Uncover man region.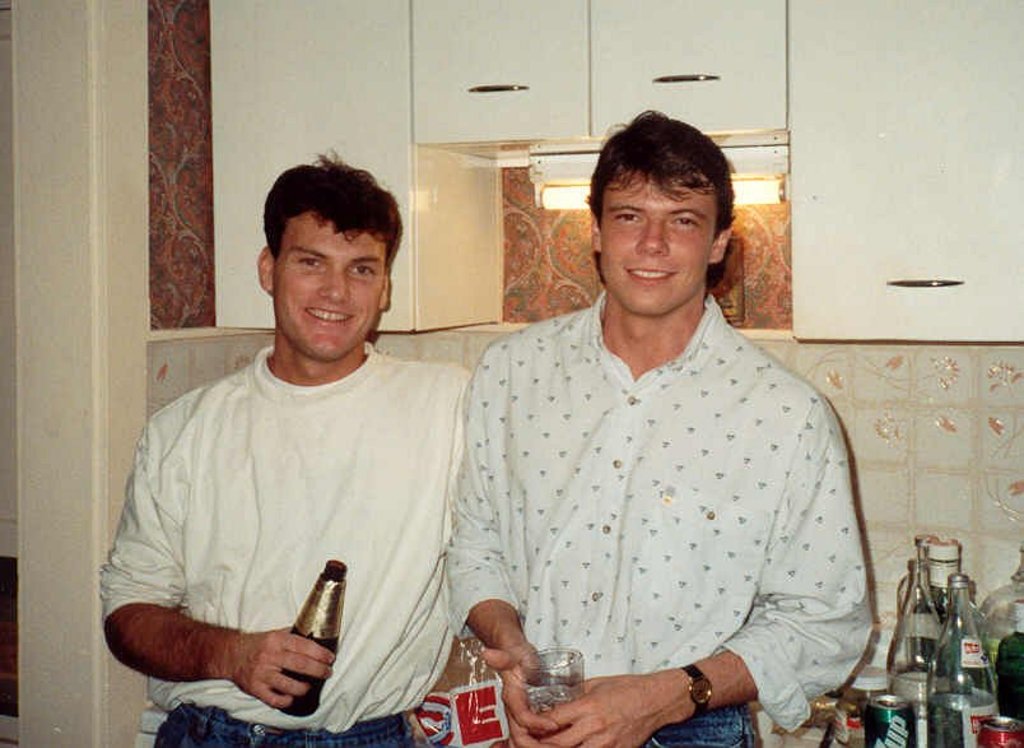
Uncovered: region(101, 153, 481, 745).
